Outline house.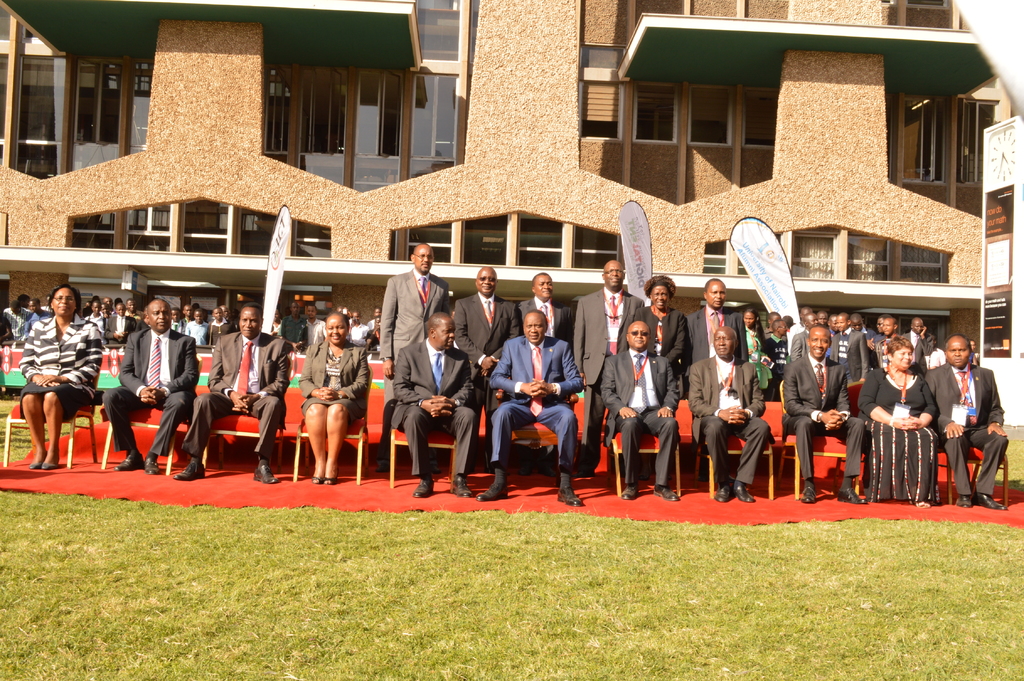
Outline: 0:0:515:416.
